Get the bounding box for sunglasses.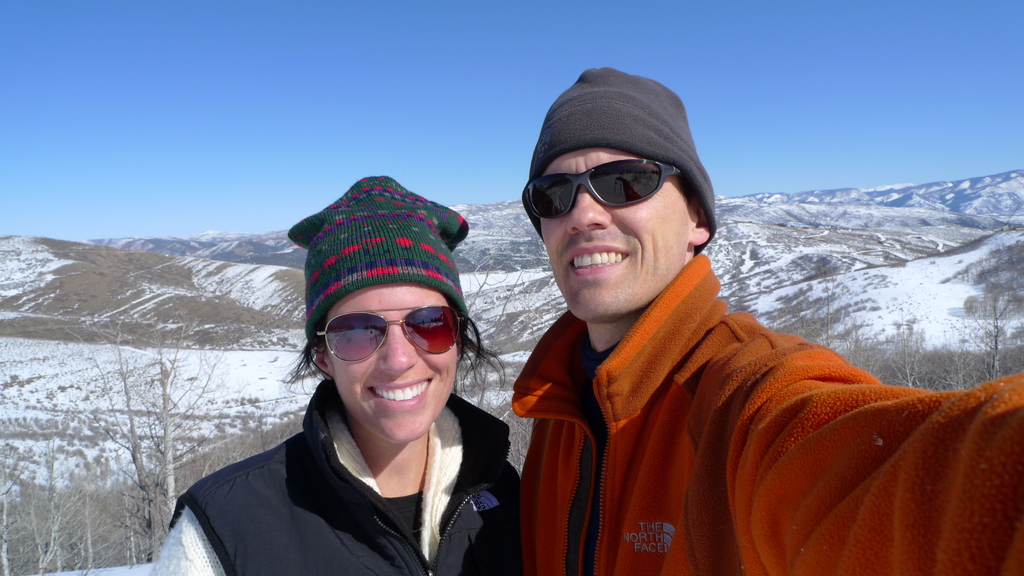
x1=524 y1=157 x2=680 y2=220.
